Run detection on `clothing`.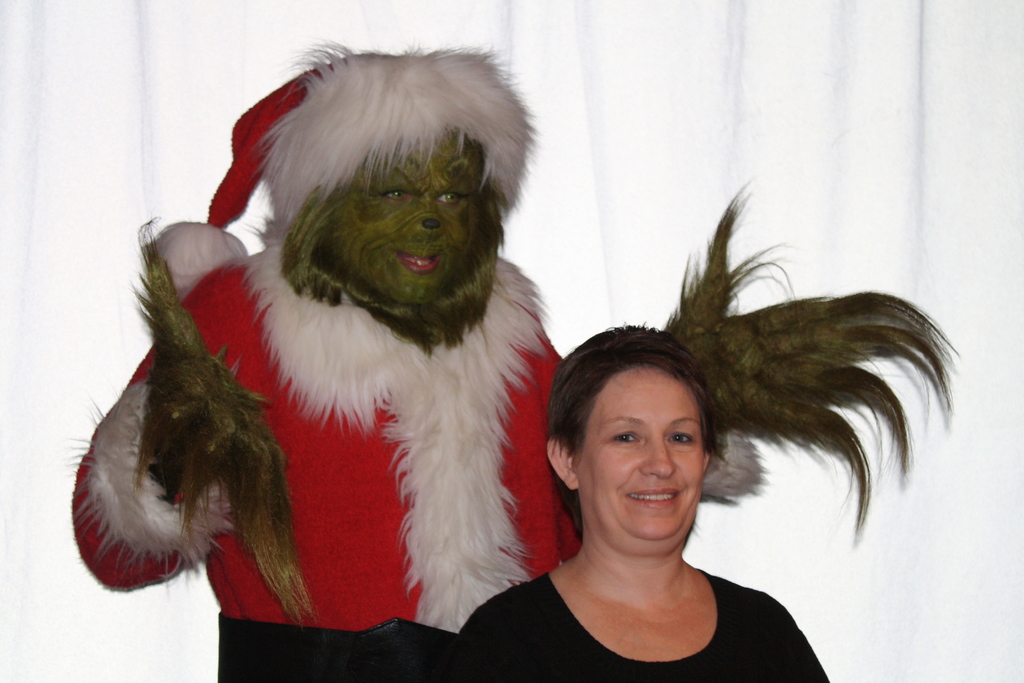
Result: bbox(67, 244, 578, 682).
